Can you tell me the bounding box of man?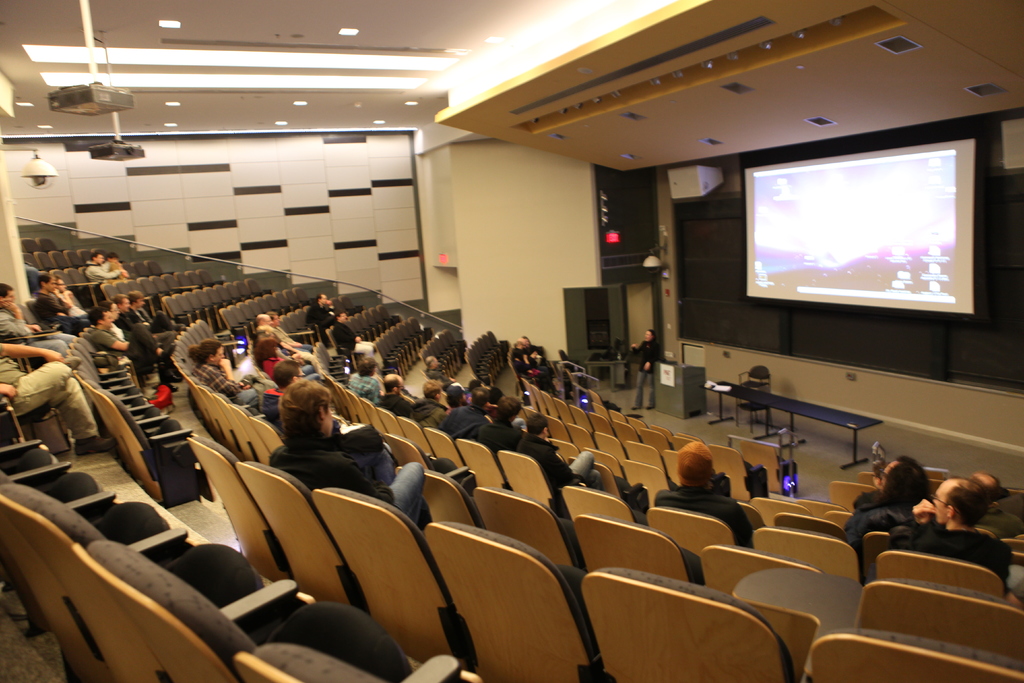
detection(106, 252, 137, 281).
